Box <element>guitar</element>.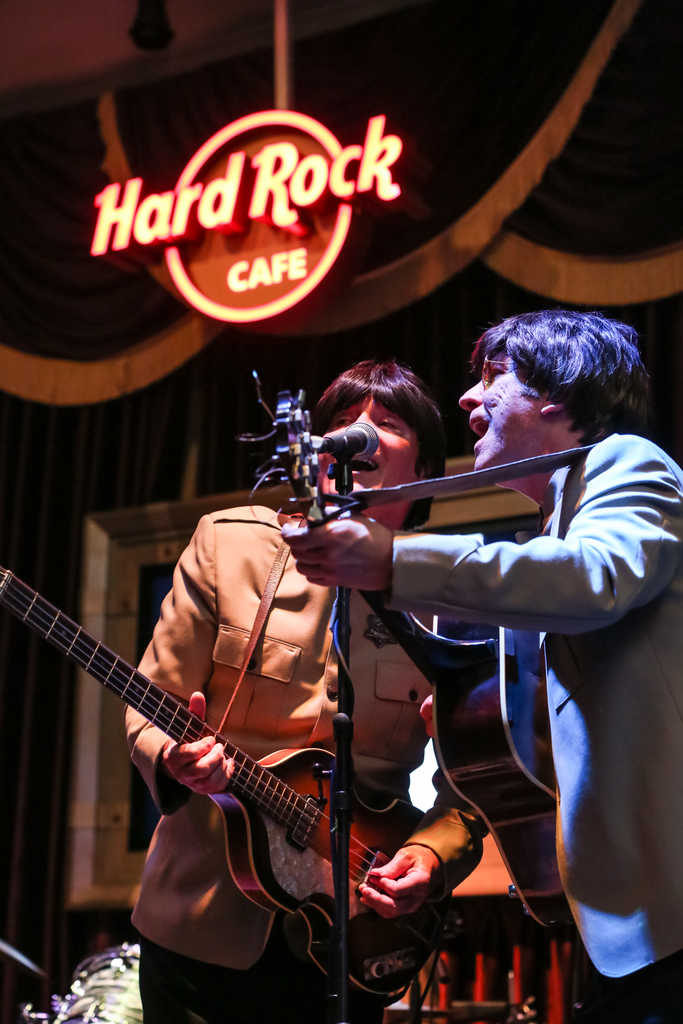
box(12, 582, 402, 964).
